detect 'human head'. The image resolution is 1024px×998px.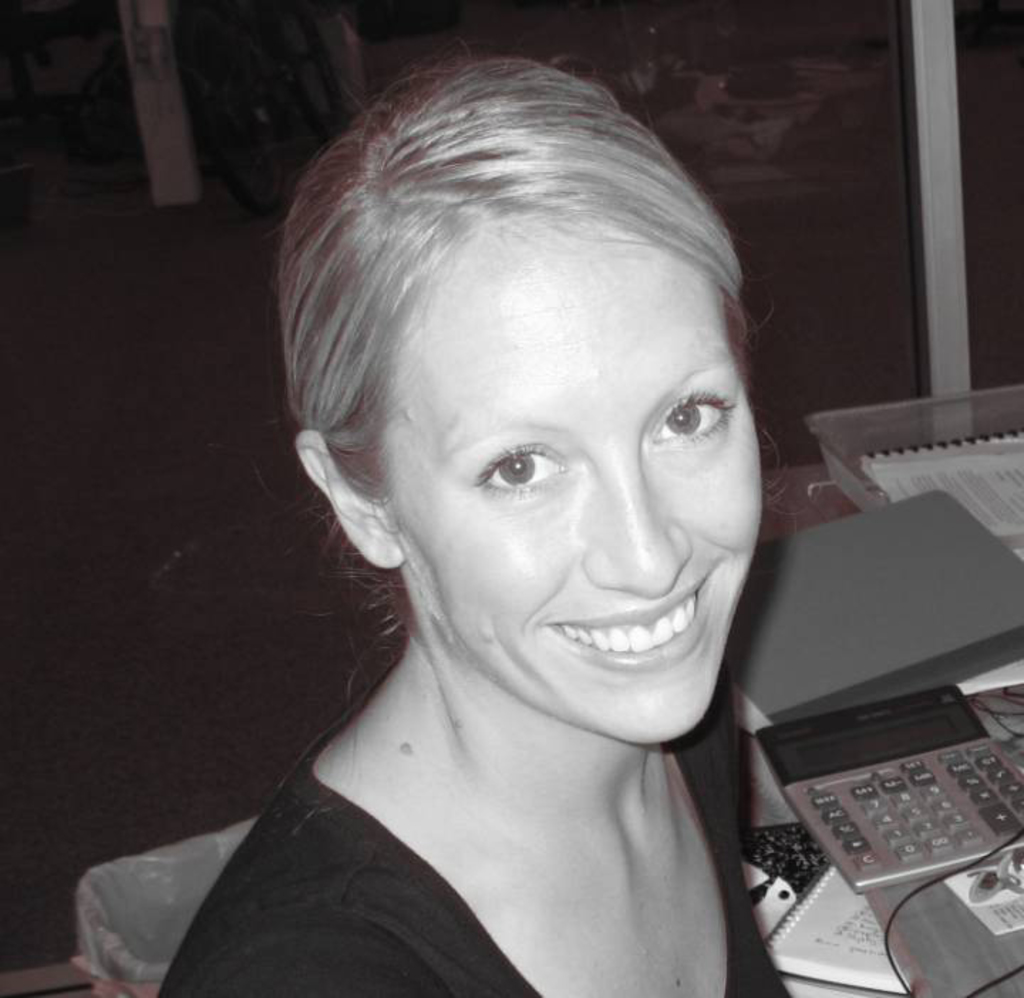
l=282, t=41, r=774, b=783.
